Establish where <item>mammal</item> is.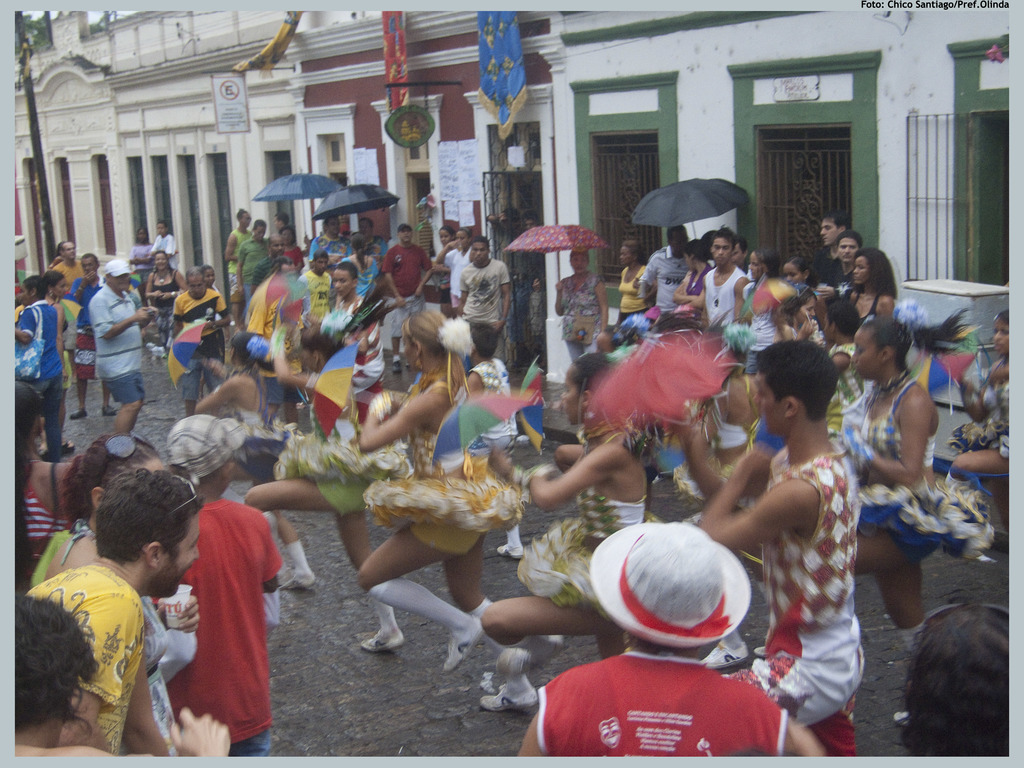
Established at l=284, t=228, r=306, b=273.
